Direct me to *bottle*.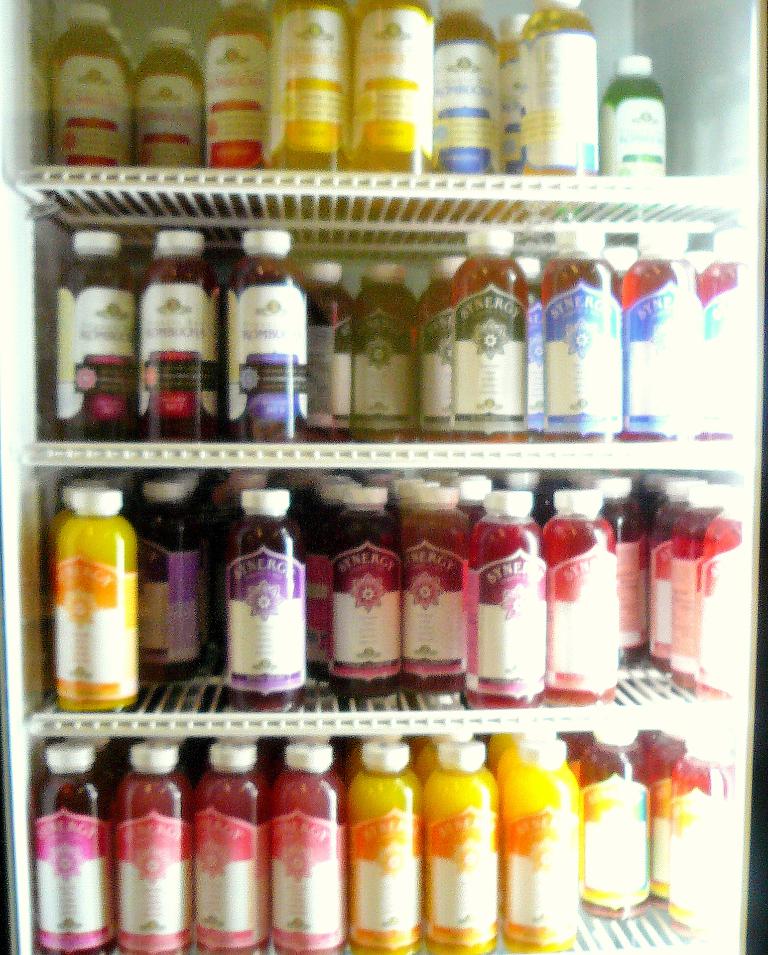
Direction: 281:734:337:791.
